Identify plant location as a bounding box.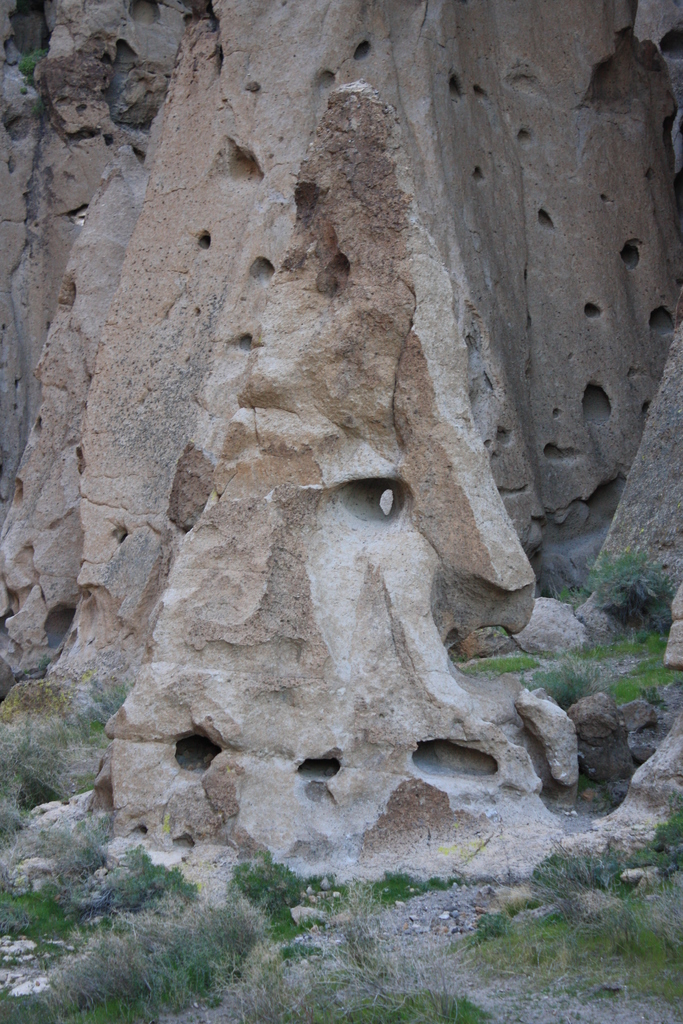
(567,631,668,662).
